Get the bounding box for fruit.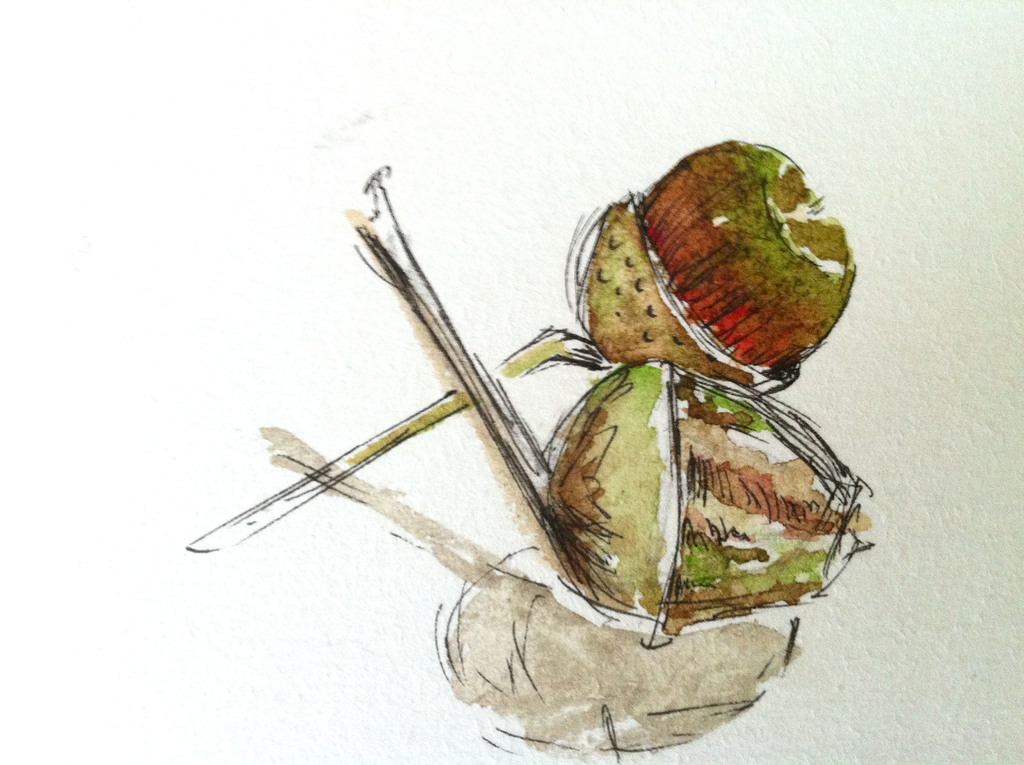
box(384, 175, 858, 632).
